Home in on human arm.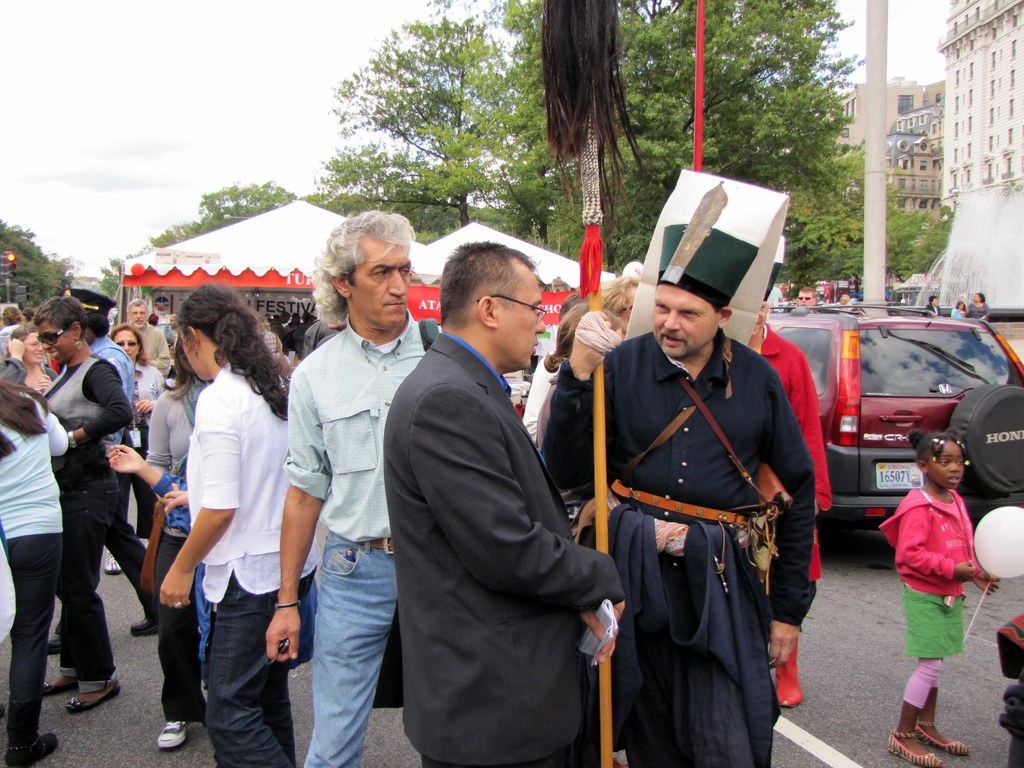
Homed in at (103, 444, 188, 511).
